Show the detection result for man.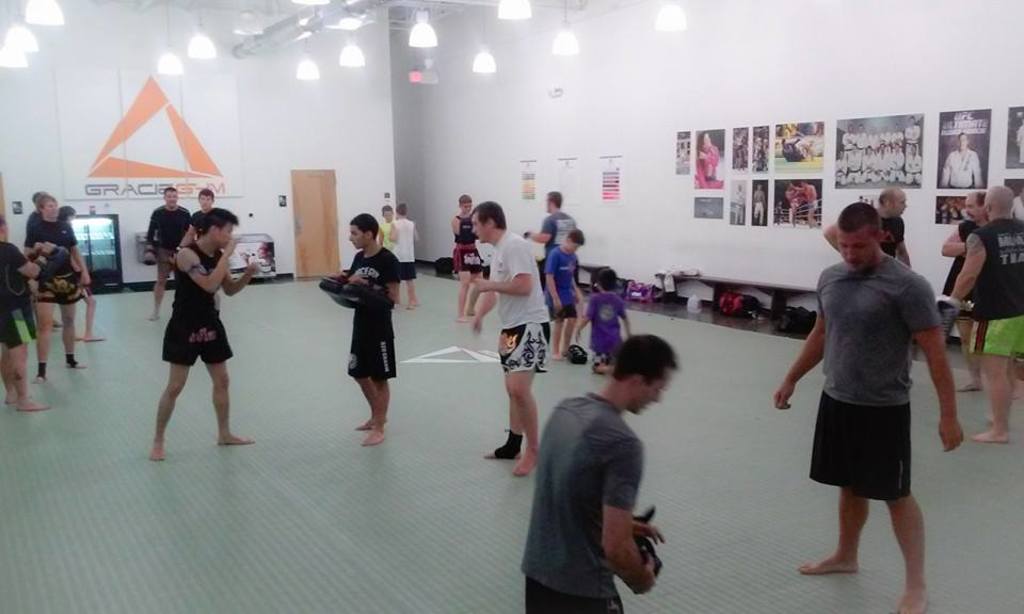
BBox(951, 185, 1023, 441).
